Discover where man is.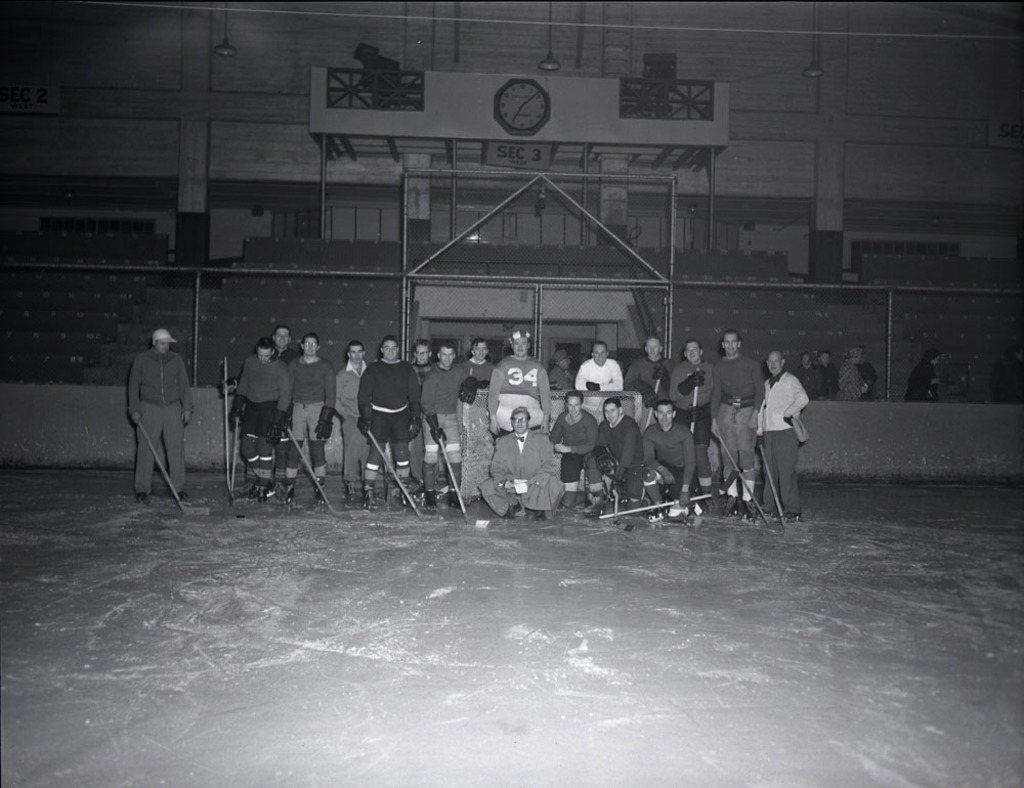
Discovered at bbox=[279, 329, 291, 348].
